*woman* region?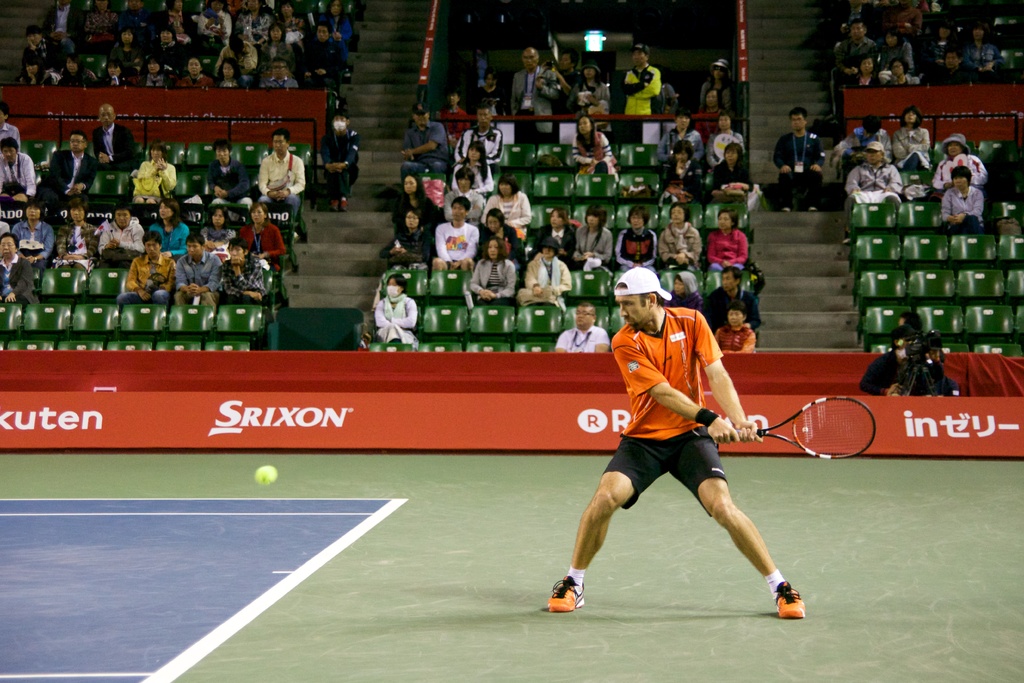
rect(706, 142, 751, 202)
